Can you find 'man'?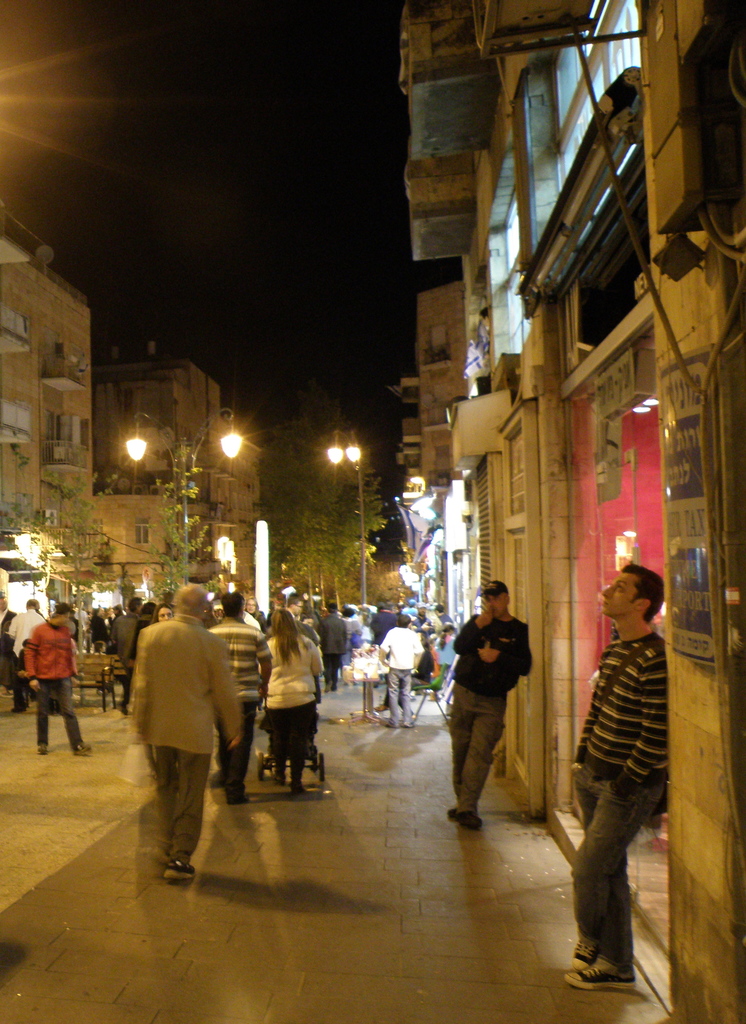
Yes, bounding box: 0, 600, 14, 643.
